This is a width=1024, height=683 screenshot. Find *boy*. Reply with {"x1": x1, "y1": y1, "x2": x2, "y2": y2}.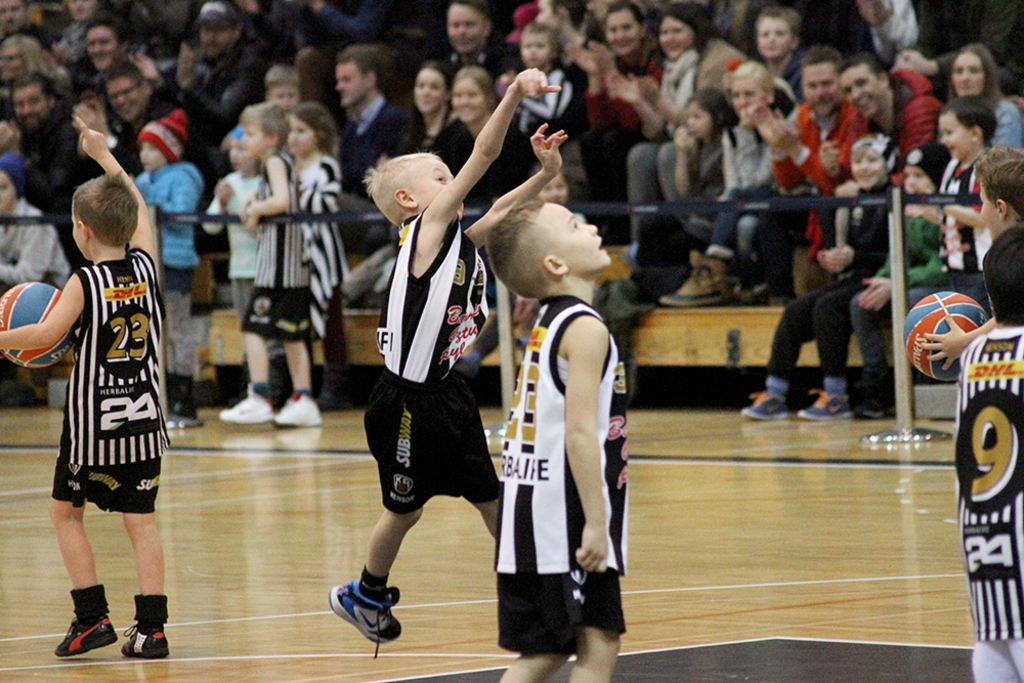
{"x1": 502, "y1": 22, "x2": 580, "y2": 141}.
